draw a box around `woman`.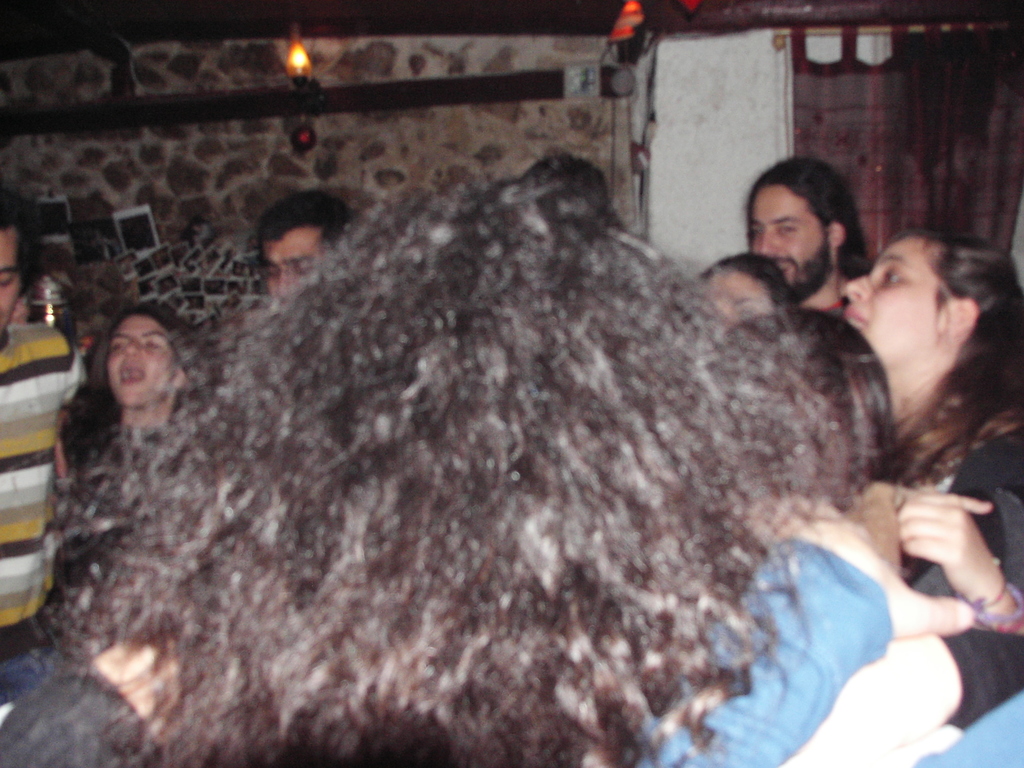
box=[845, 226, 1023, 733].
